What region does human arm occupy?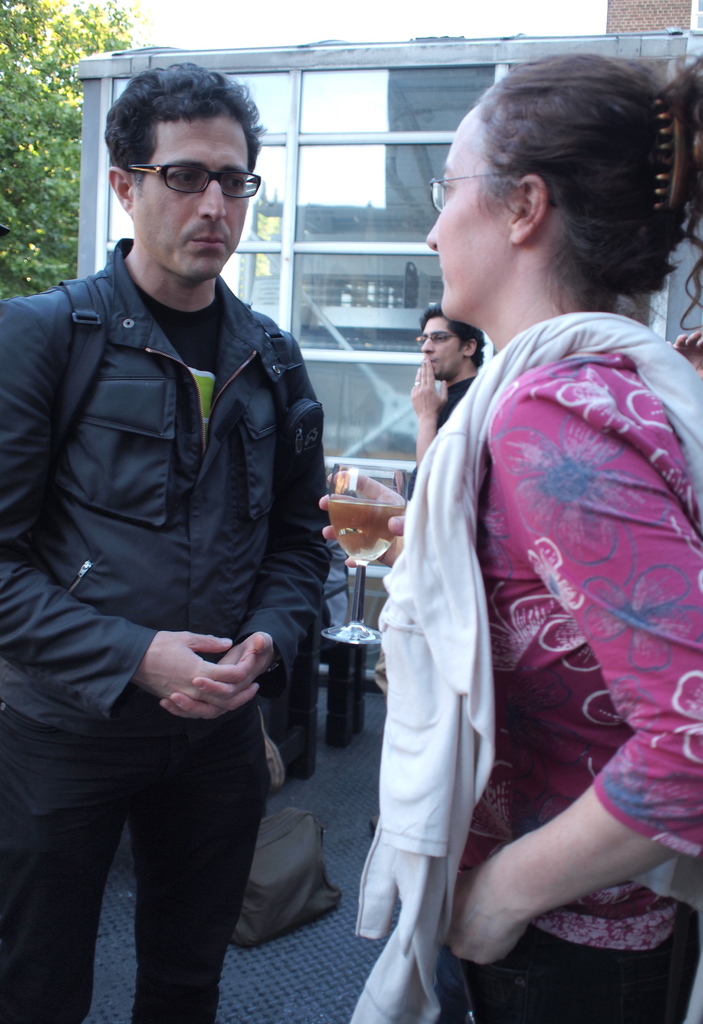
442,522,674,960.
